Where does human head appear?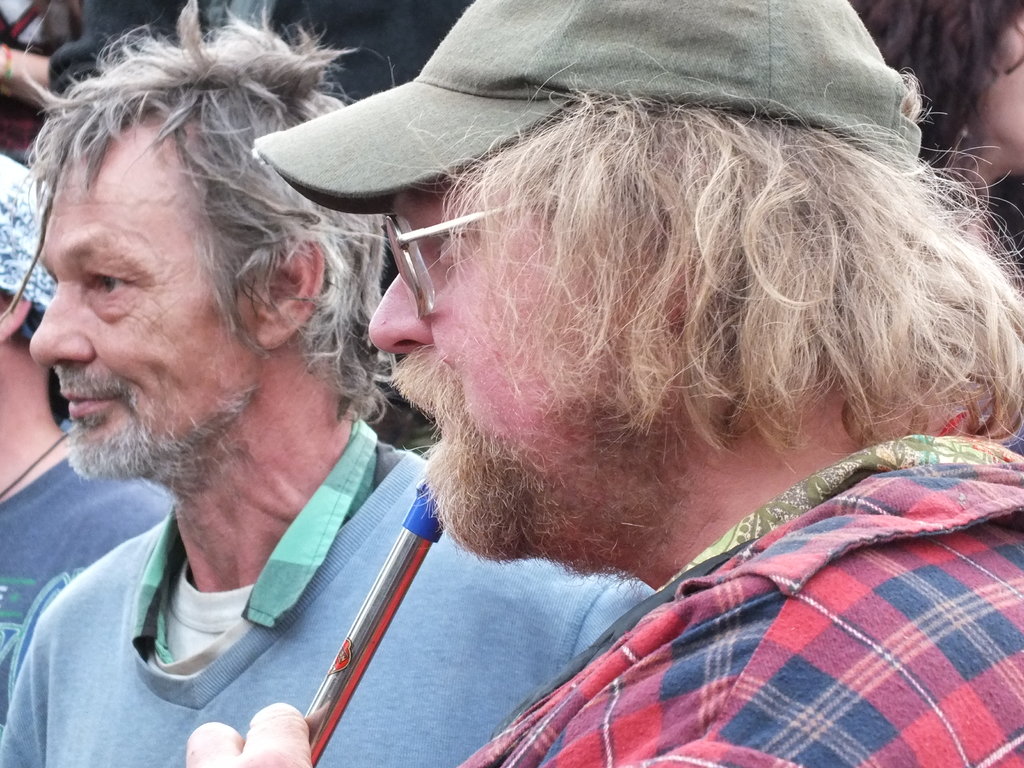
Appears at <region>17, 37, 361, 467</region>.
